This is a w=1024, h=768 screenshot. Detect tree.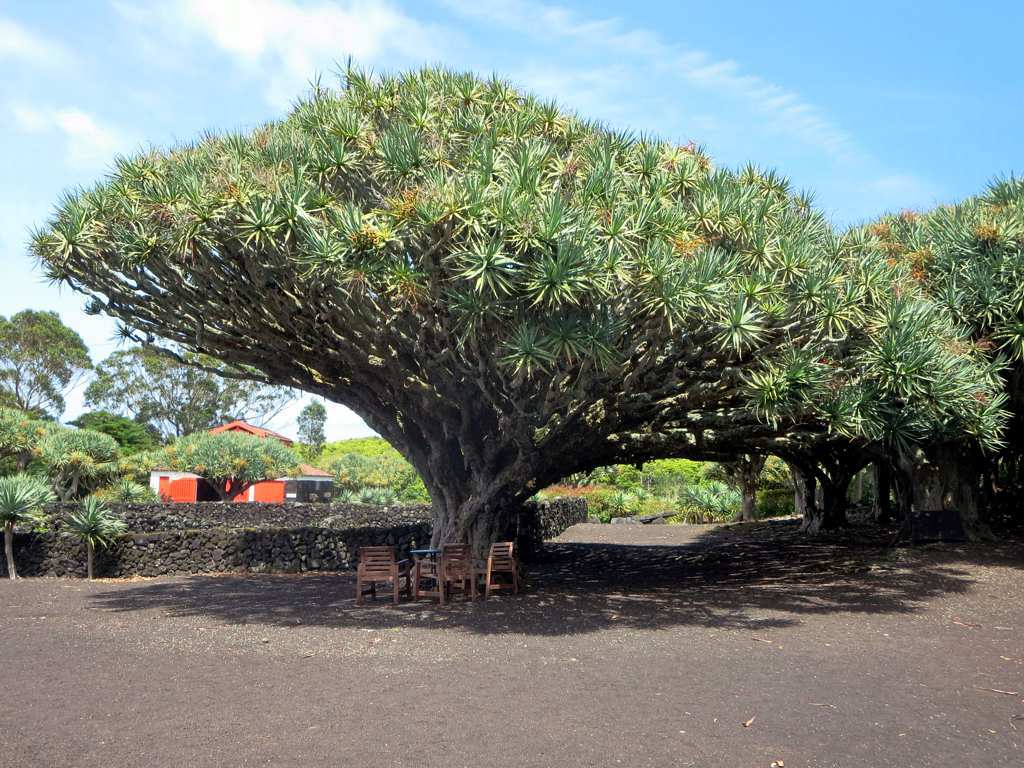
BBox(167, 427, 271, 505).
